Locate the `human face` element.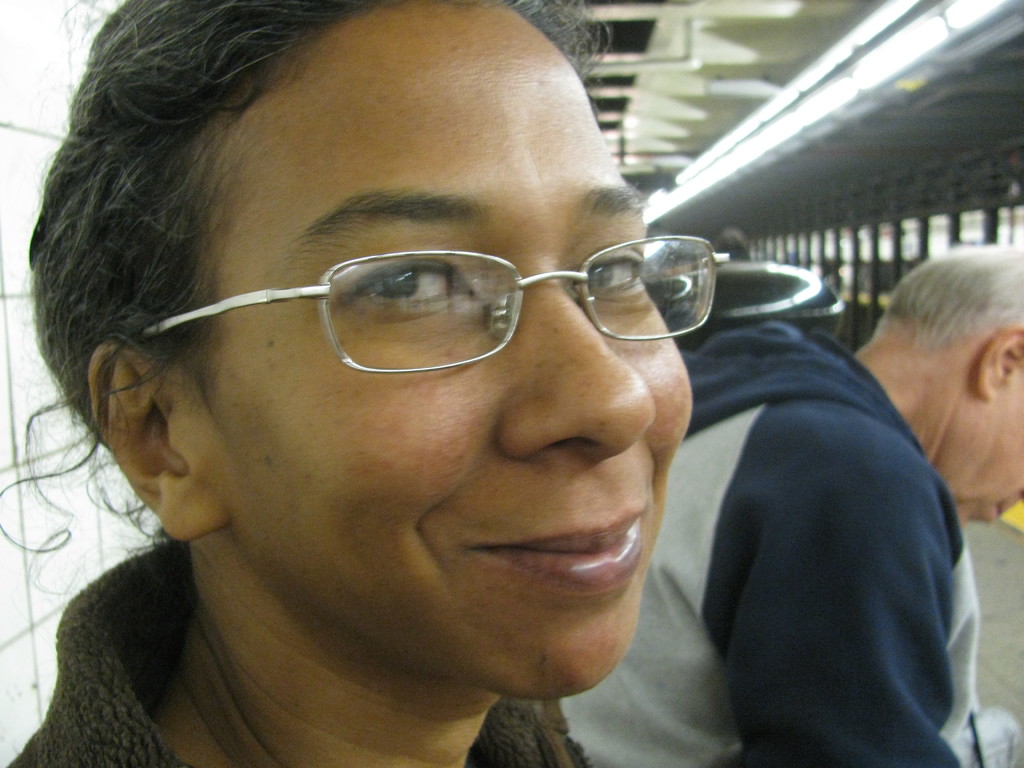
Element bbox: (x1=968, y1=365, x2=1023, y2=525).
